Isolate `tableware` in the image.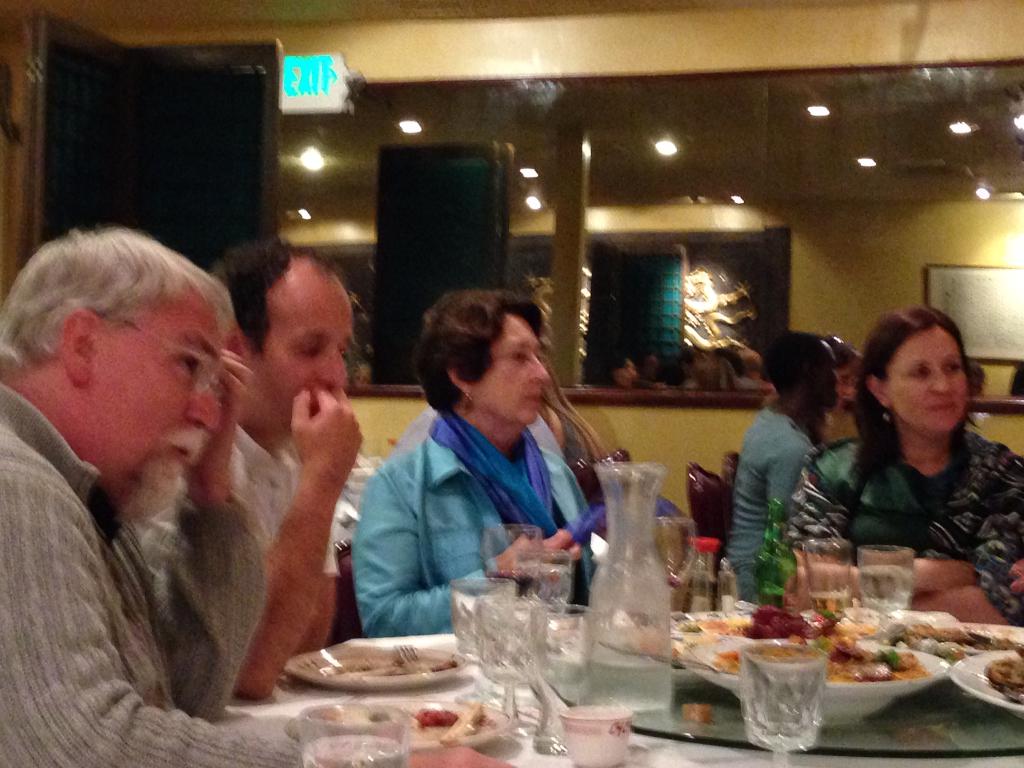
Isolated region: <region>736, 634, 822, 767</region>.
